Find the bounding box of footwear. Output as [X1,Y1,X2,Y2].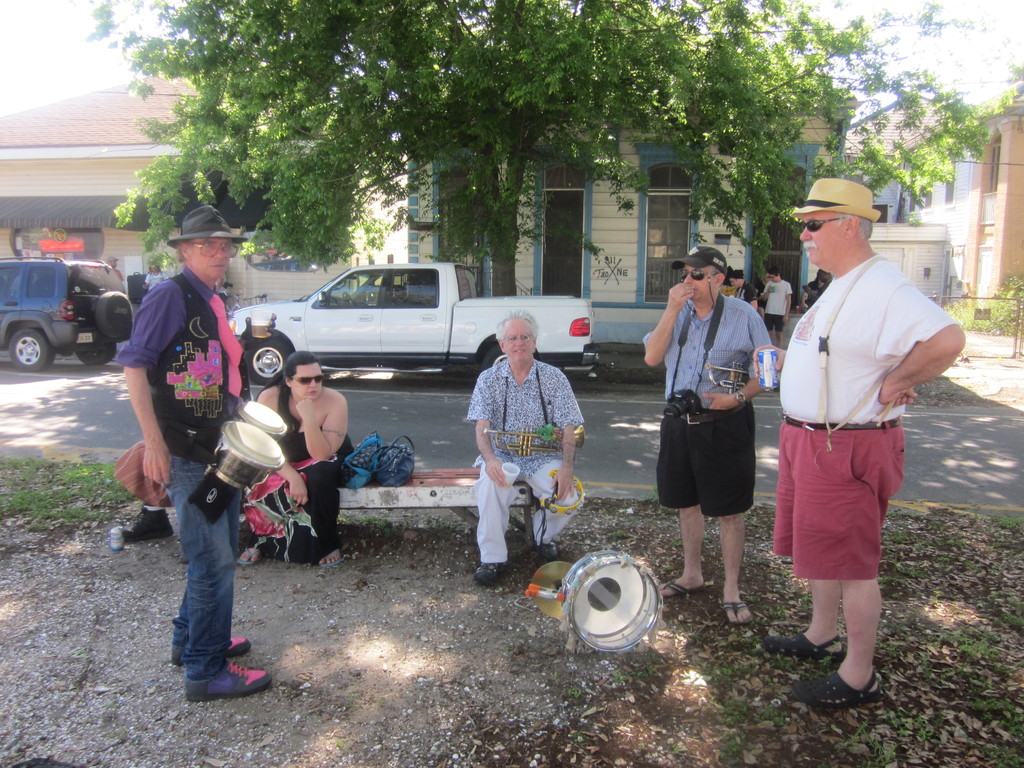
[537,543,561,564].
